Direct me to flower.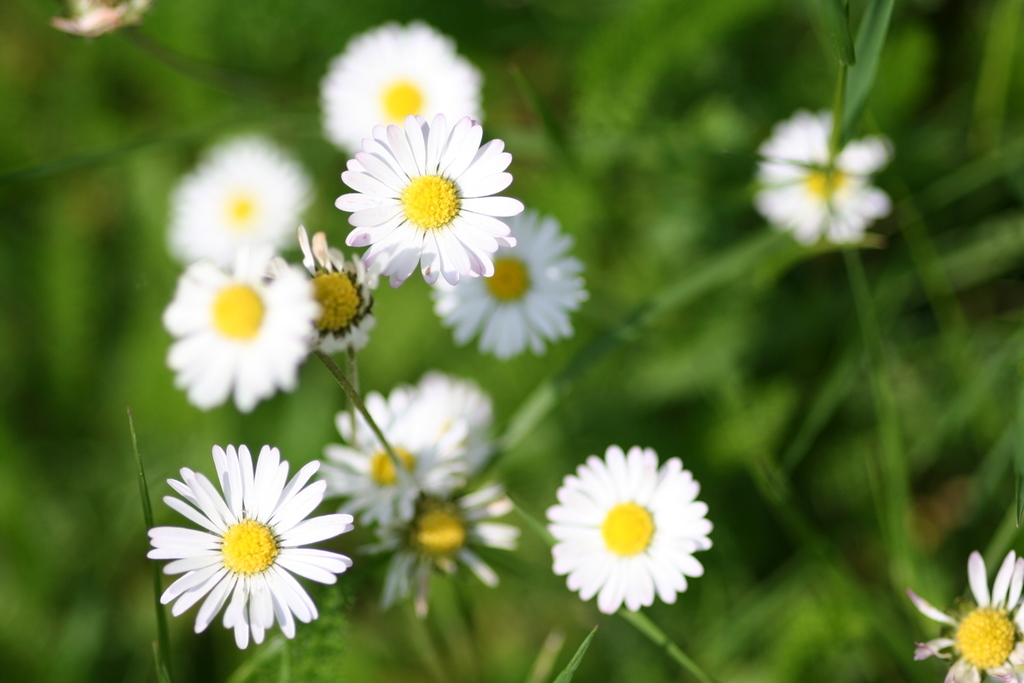
Direction: 261, 227, 371, 357.
